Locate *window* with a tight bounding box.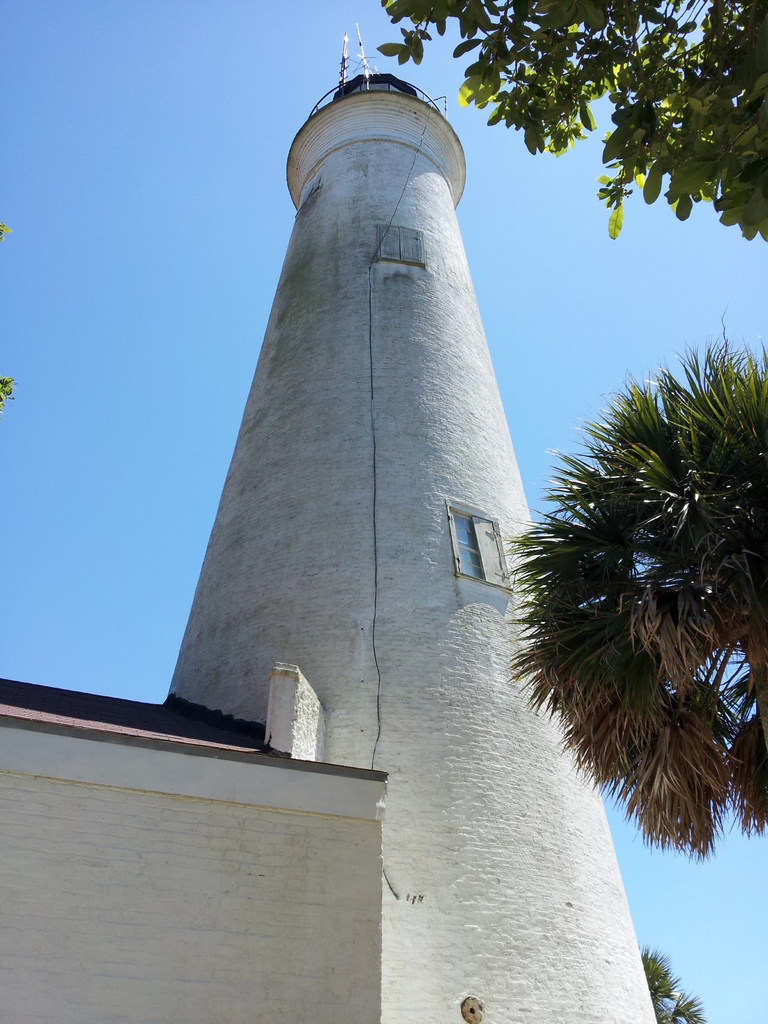
detection(376, 225, 427, 266).
